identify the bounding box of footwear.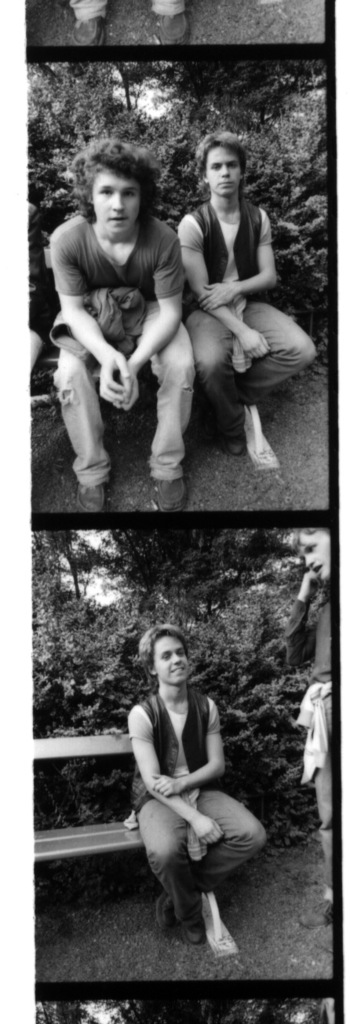
74:481:111:514.
